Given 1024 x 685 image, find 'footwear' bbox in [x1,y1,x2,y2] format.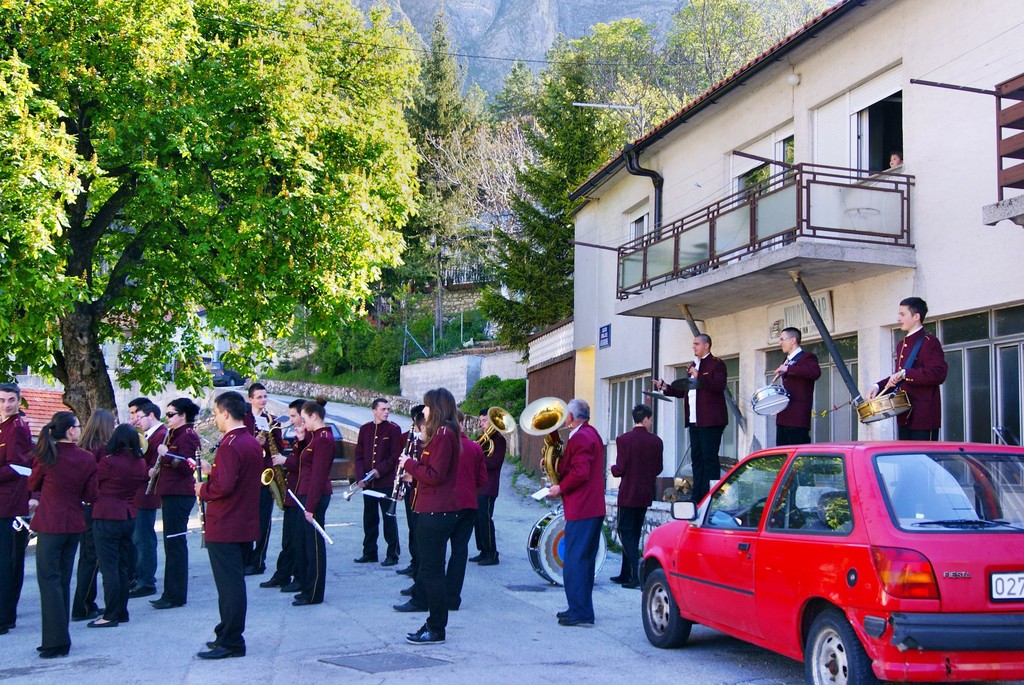
[126,576,136,590].
